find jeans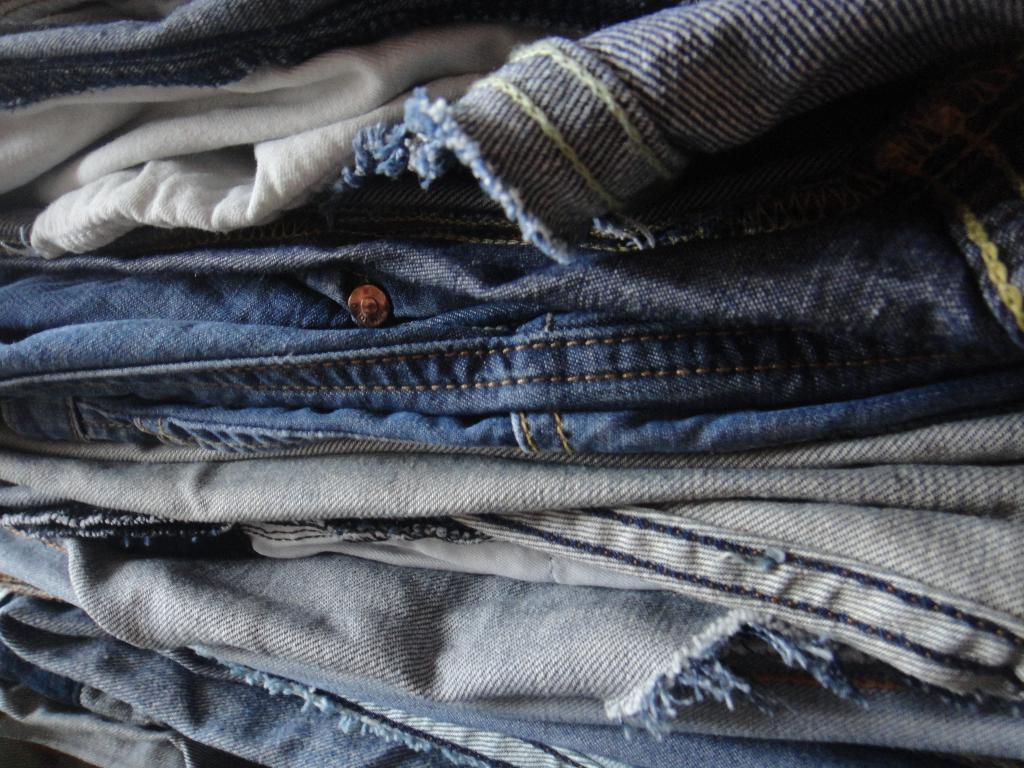
0, 275, 1023, 456
